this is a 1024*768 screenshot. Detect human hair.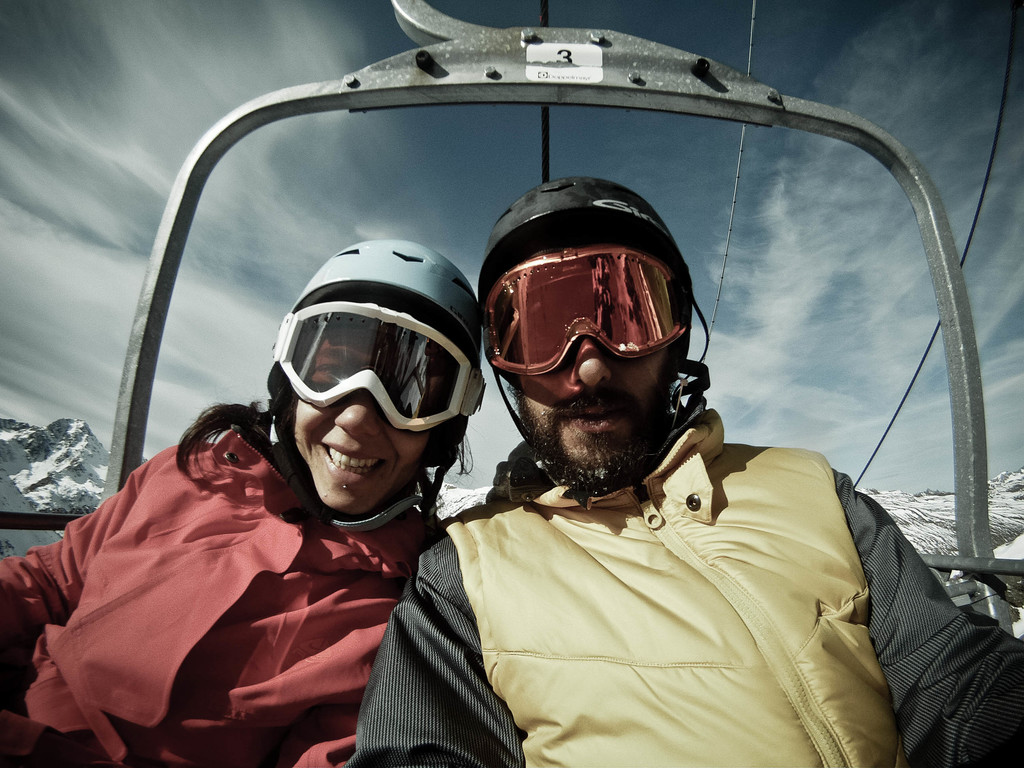
168/413/475/506.
